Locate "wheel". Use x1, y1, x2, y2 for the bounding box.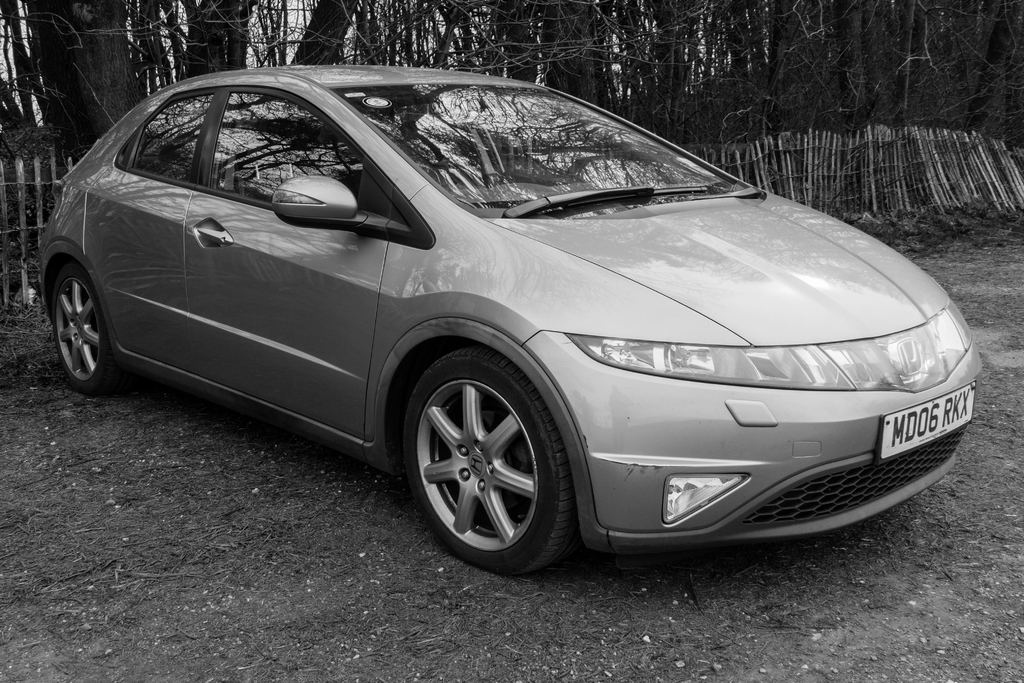
52, 274, 141, 395.
